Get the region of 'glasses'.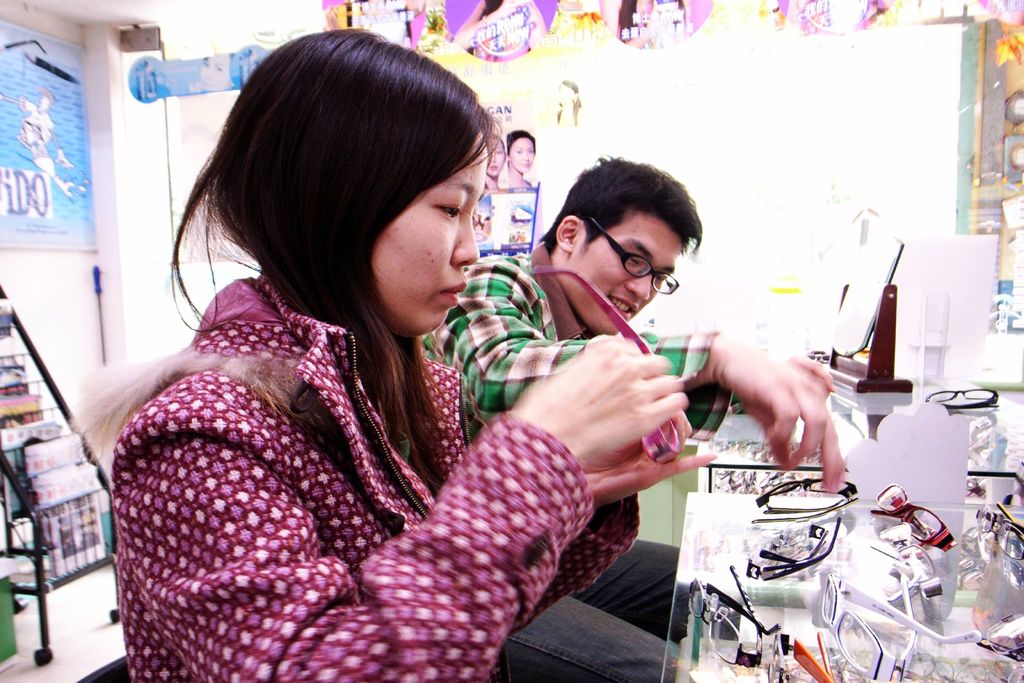
976,498,1023,564.
